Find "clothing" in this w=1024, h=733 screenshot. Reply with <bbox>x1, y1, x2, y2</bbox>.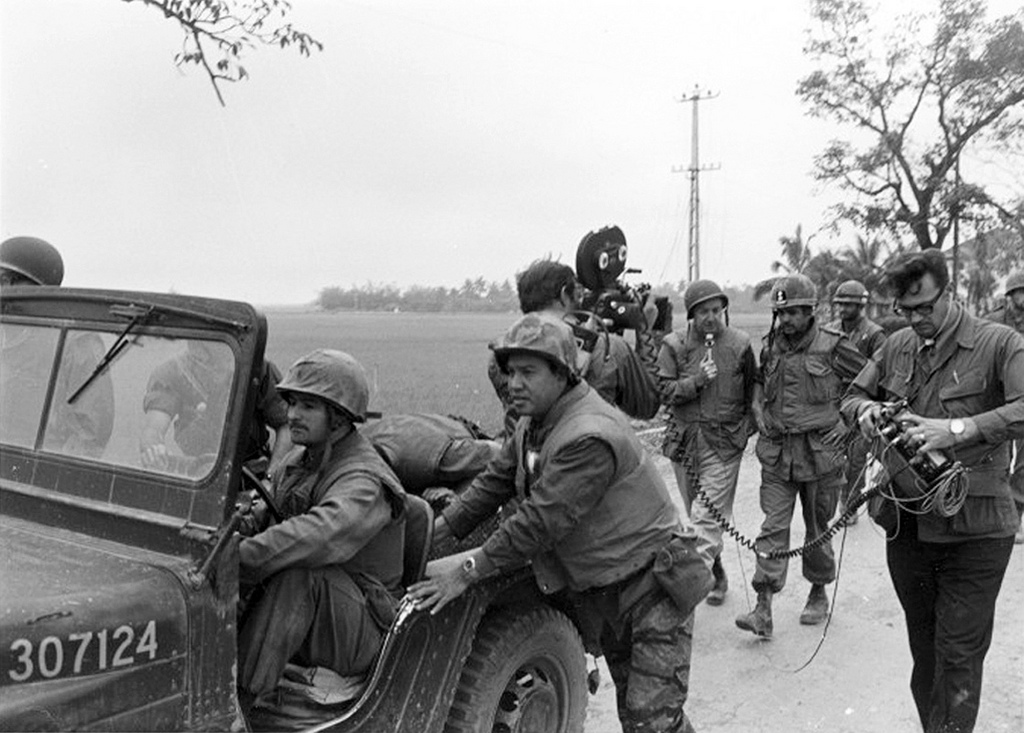
<bbox>240, 429, 406, 705</bbox>.
